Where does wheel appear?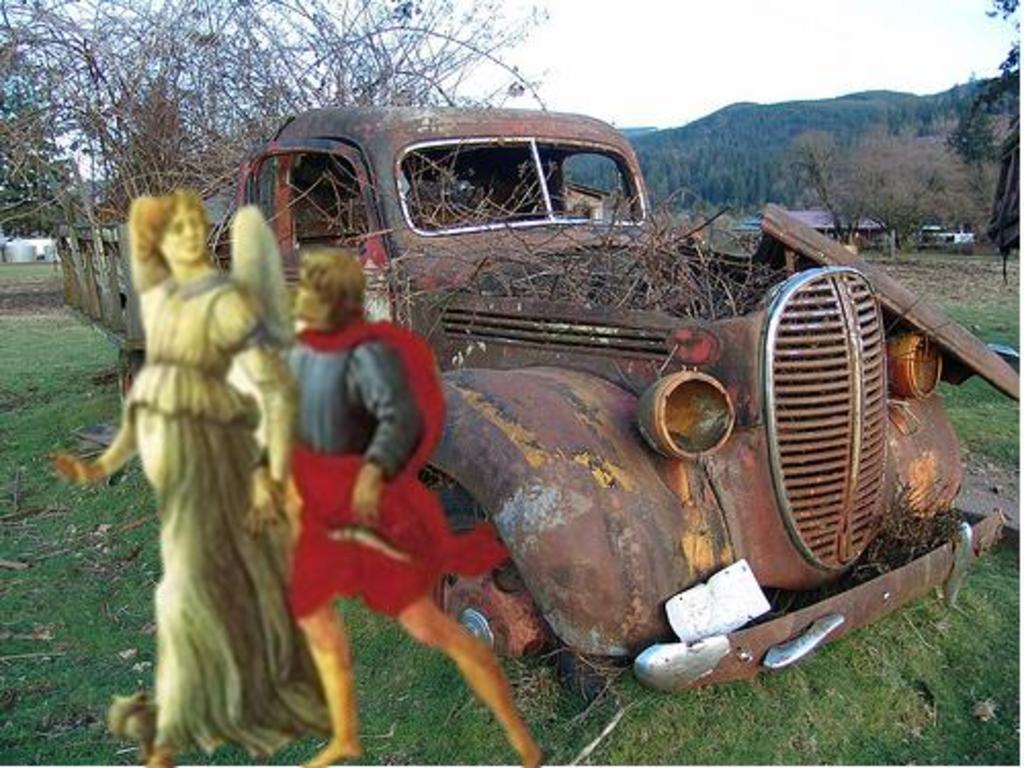
Appears at 119:350:141:406.
